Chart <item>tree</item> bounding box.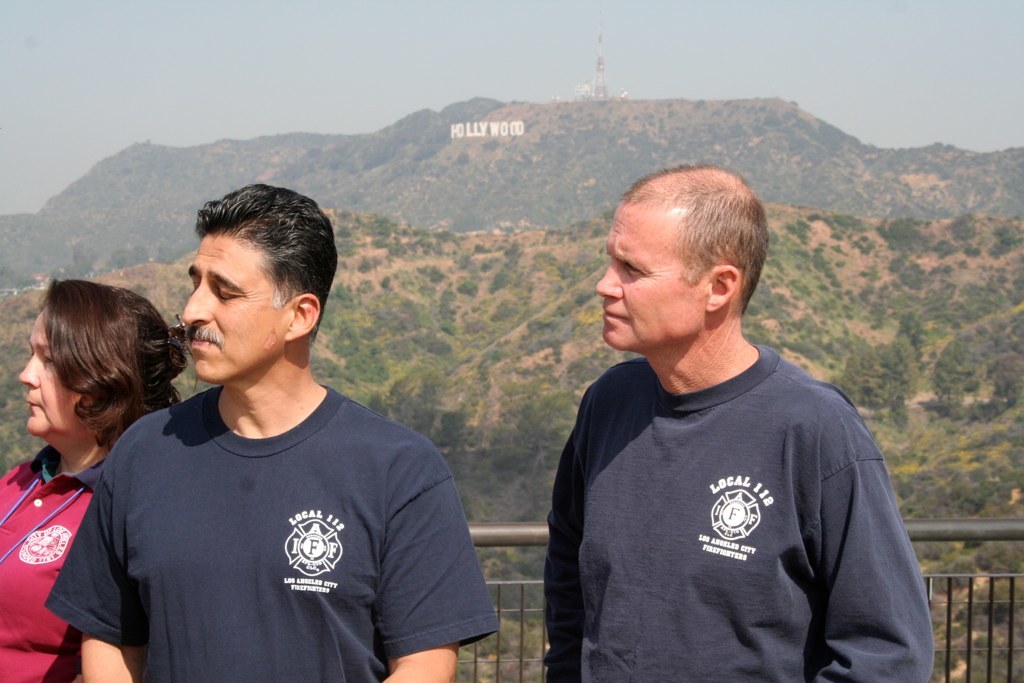
Charted: (x1=458, y1=279, x2=482, y2=297).
